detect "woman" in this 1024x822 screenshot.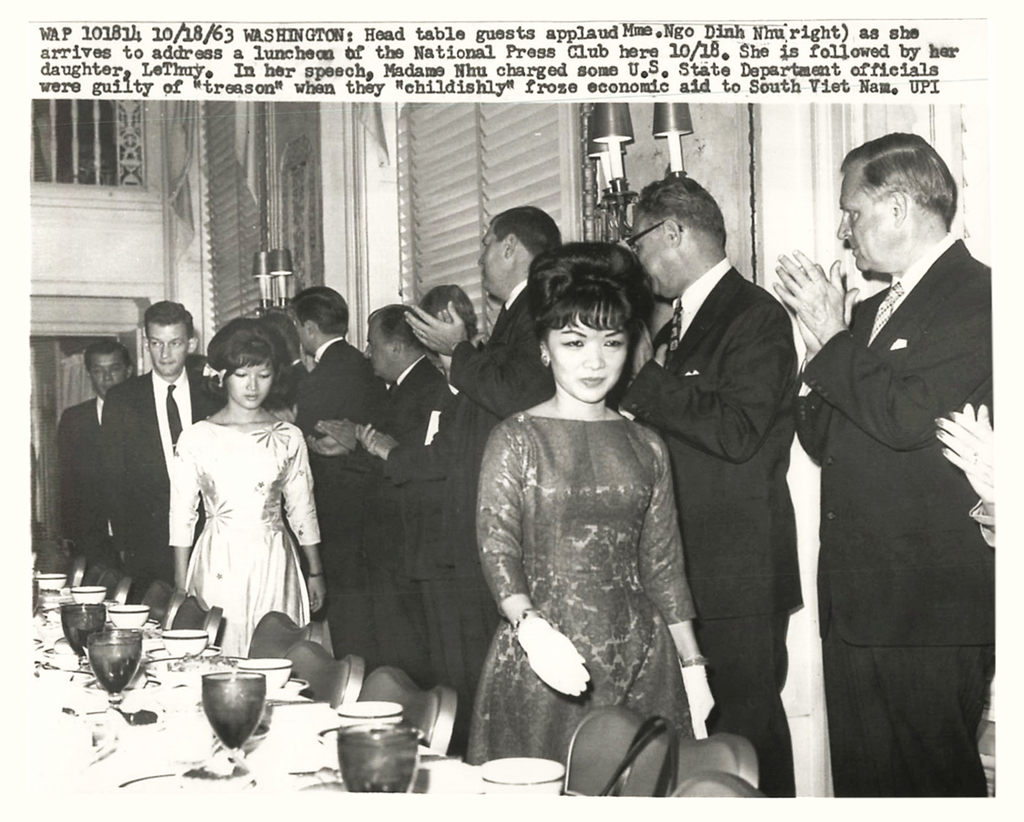
Detection: l=170, t=316, r=323, b=661.
